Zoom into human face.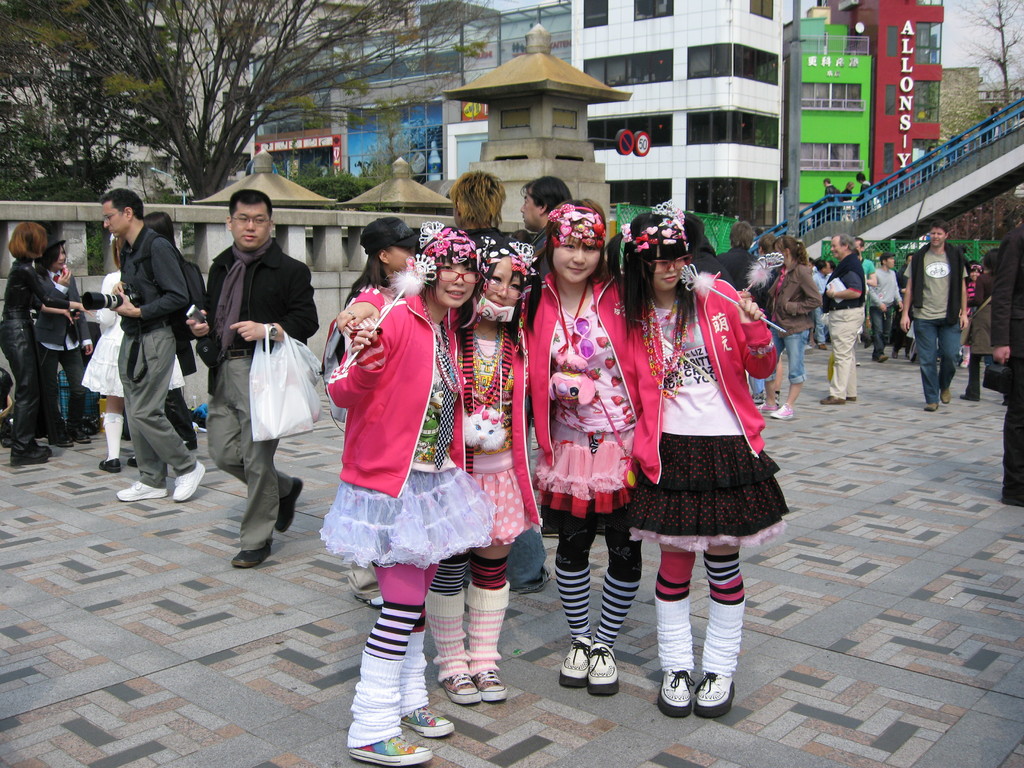
Zoom target: 551/246/602/283.
